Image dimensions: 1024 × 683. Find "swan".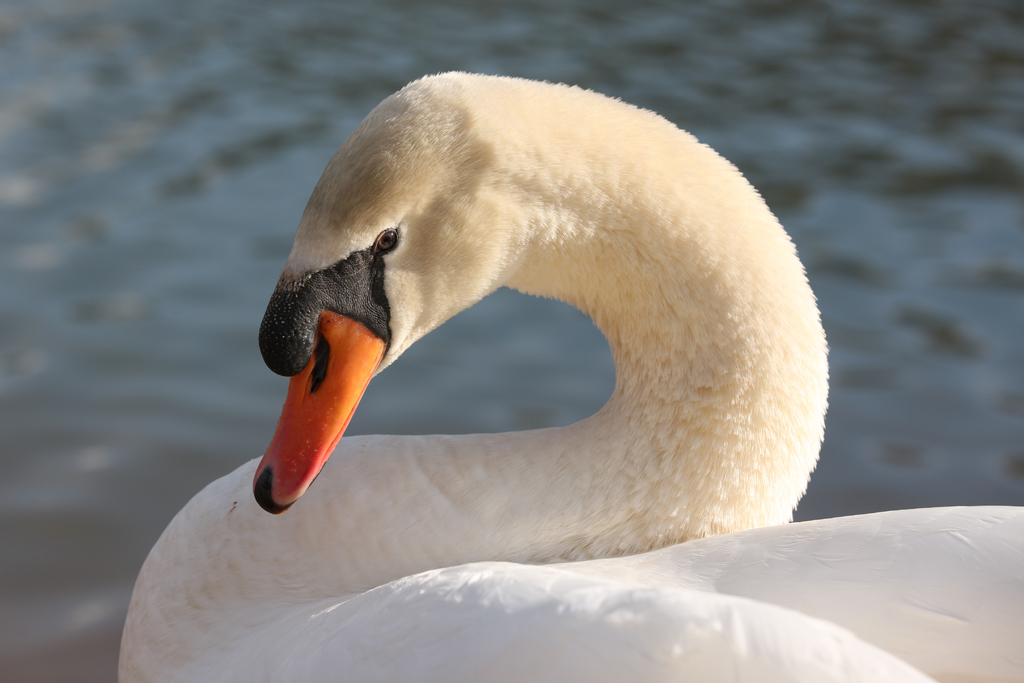
select_region(116, 66, 1023, 682).
